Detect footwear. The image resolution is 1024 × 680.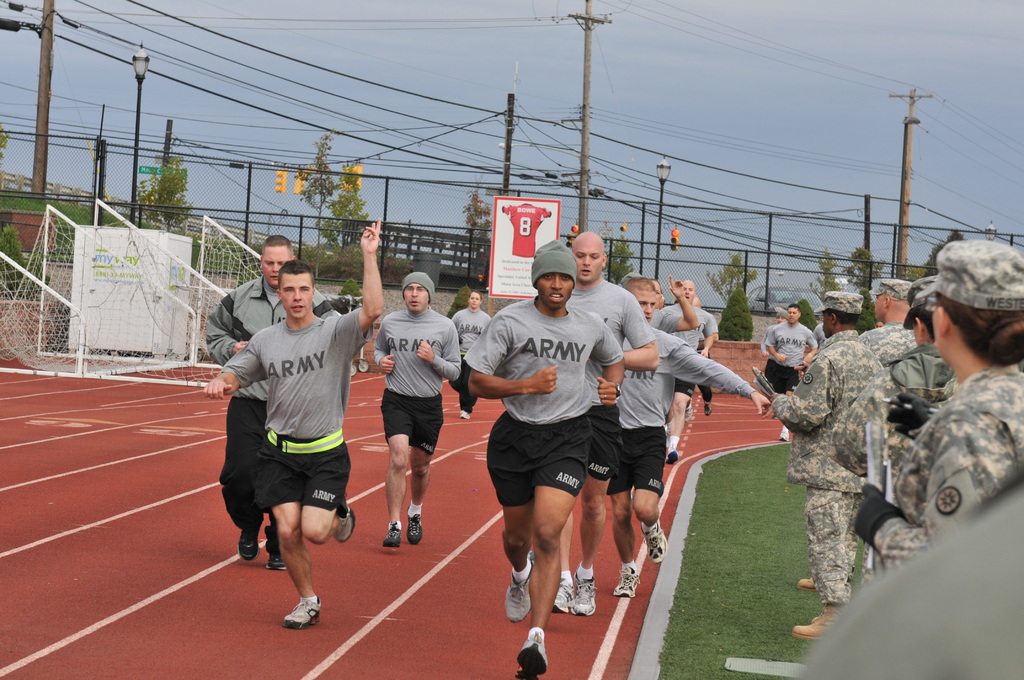
bbox=(263, 578, 326, 641).
